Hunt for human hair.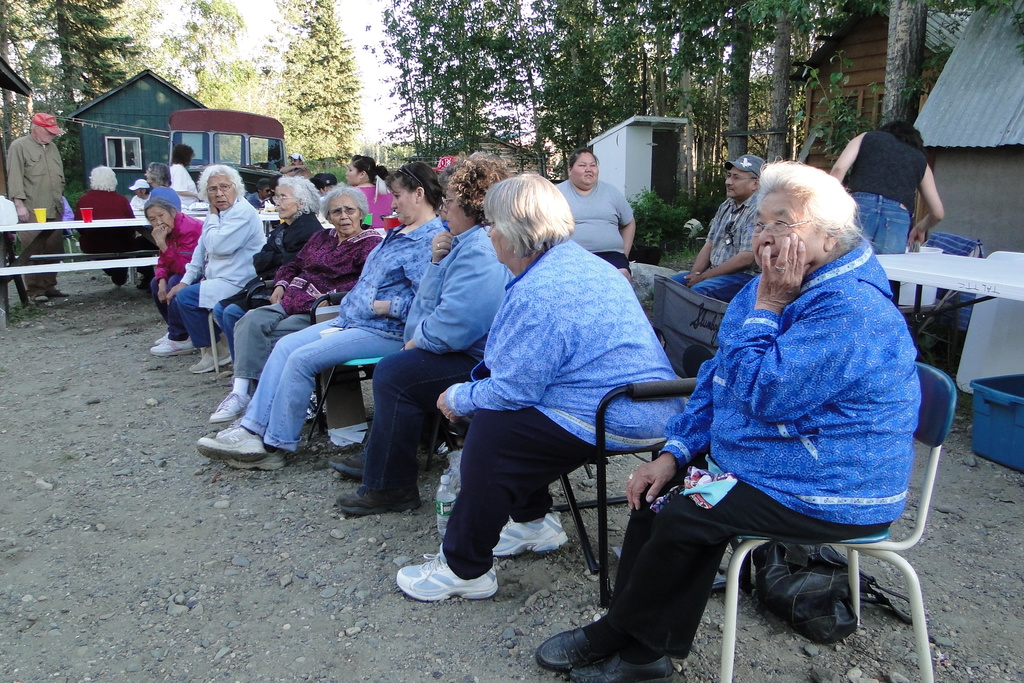
Hunted down at pyautogui.locateOnScreen(141, 198, 181, 221).
